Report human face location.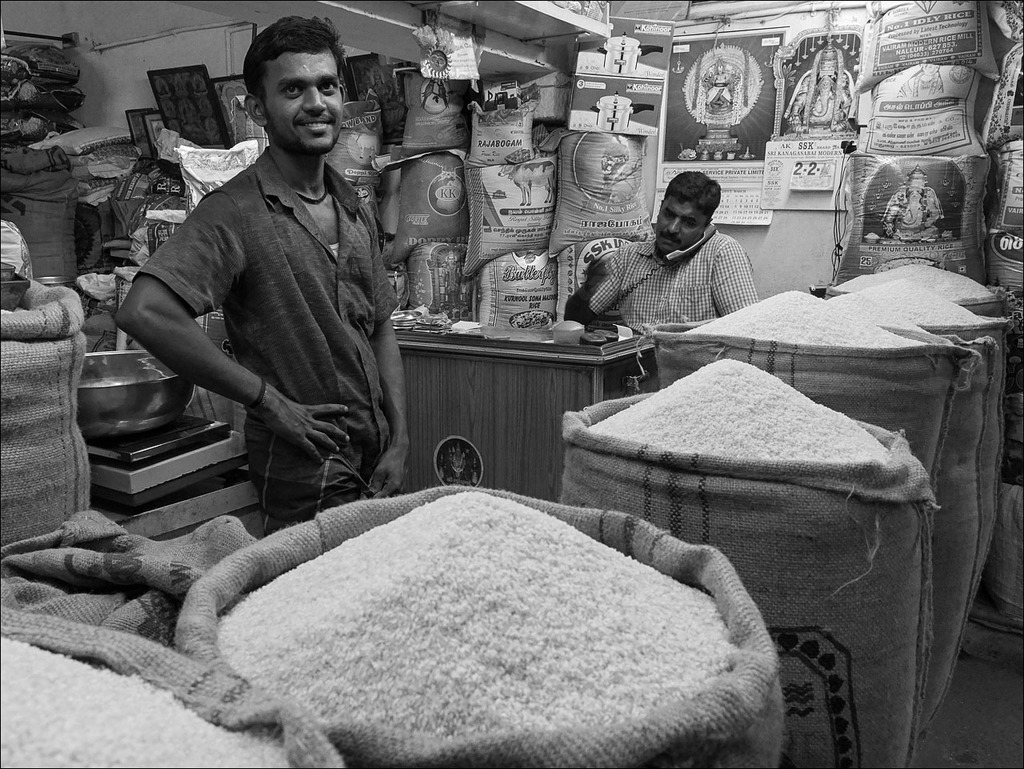
Report: (left=266, top=53, right=341, bottom=149).
